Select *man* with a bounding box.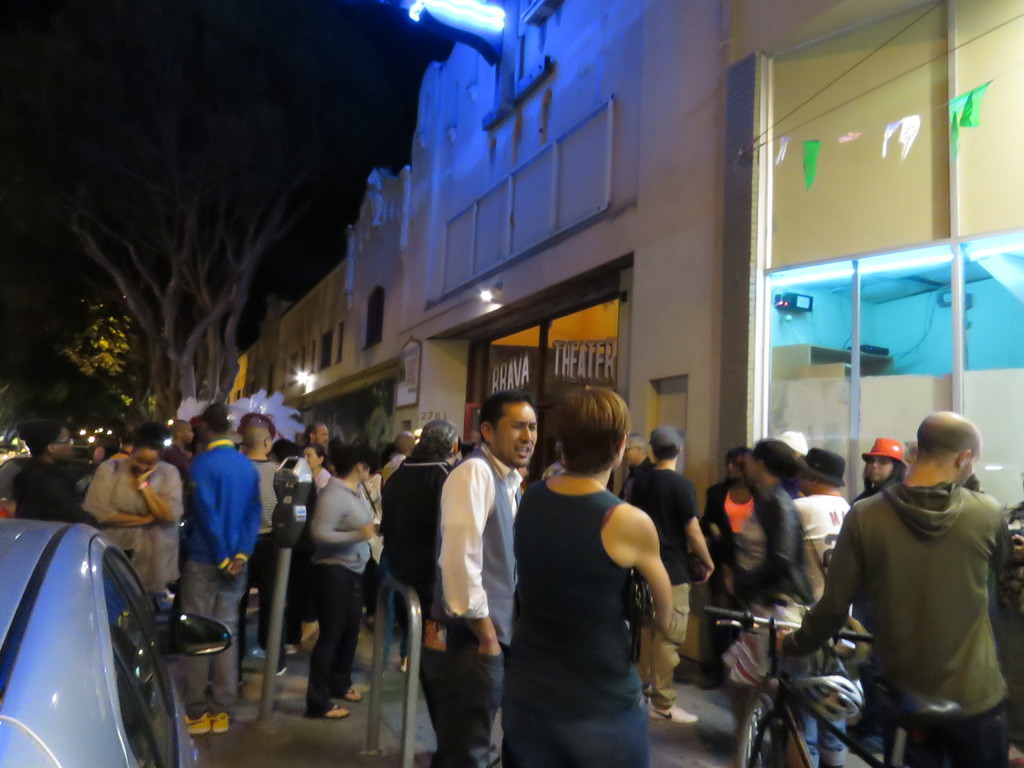
select_region(243, 413, 287, 543).
